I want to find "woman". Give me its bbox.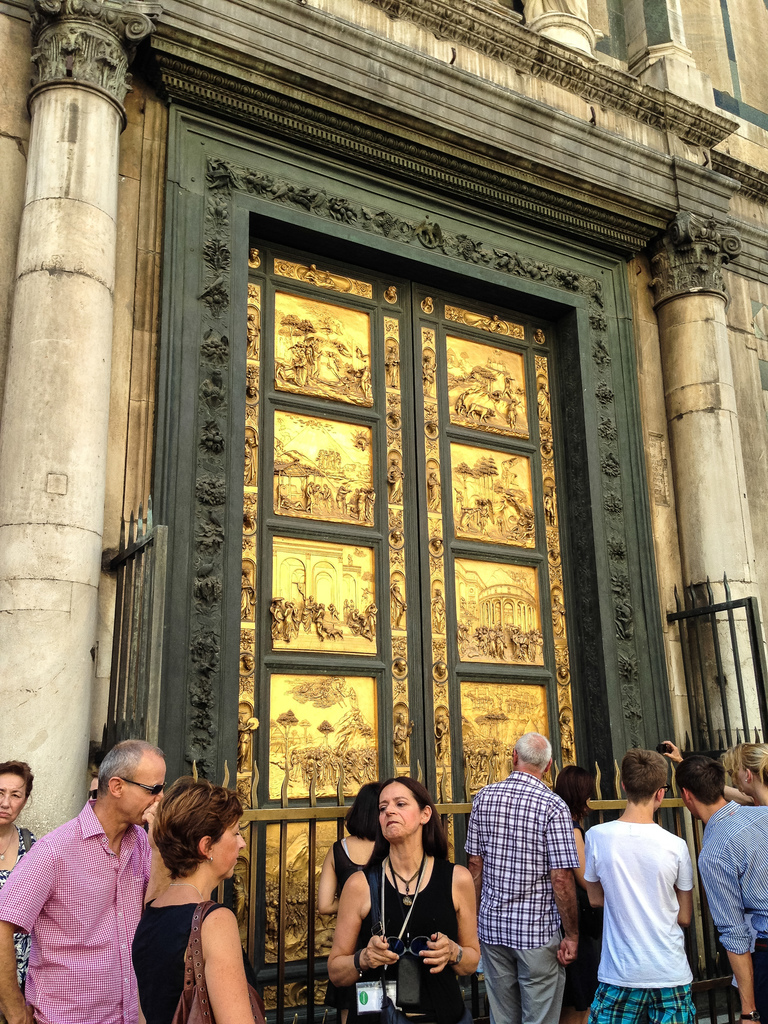
select_region(0, 756, 42, 1023).
